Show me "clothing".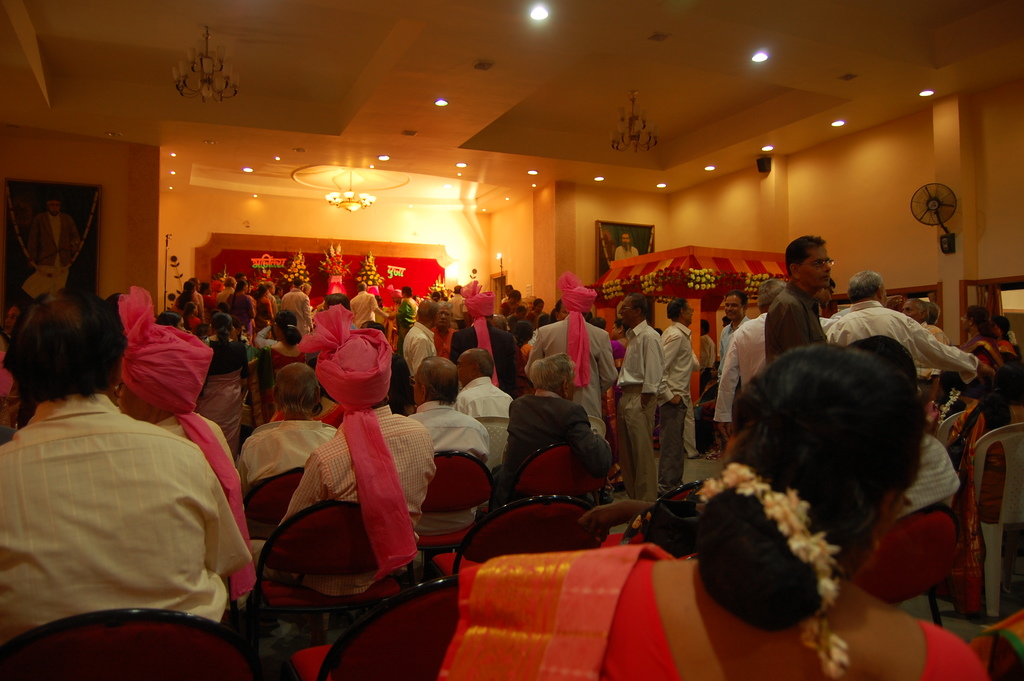
"clothing" is here: [x1=500, y1=388, x2=639, y2=498].
